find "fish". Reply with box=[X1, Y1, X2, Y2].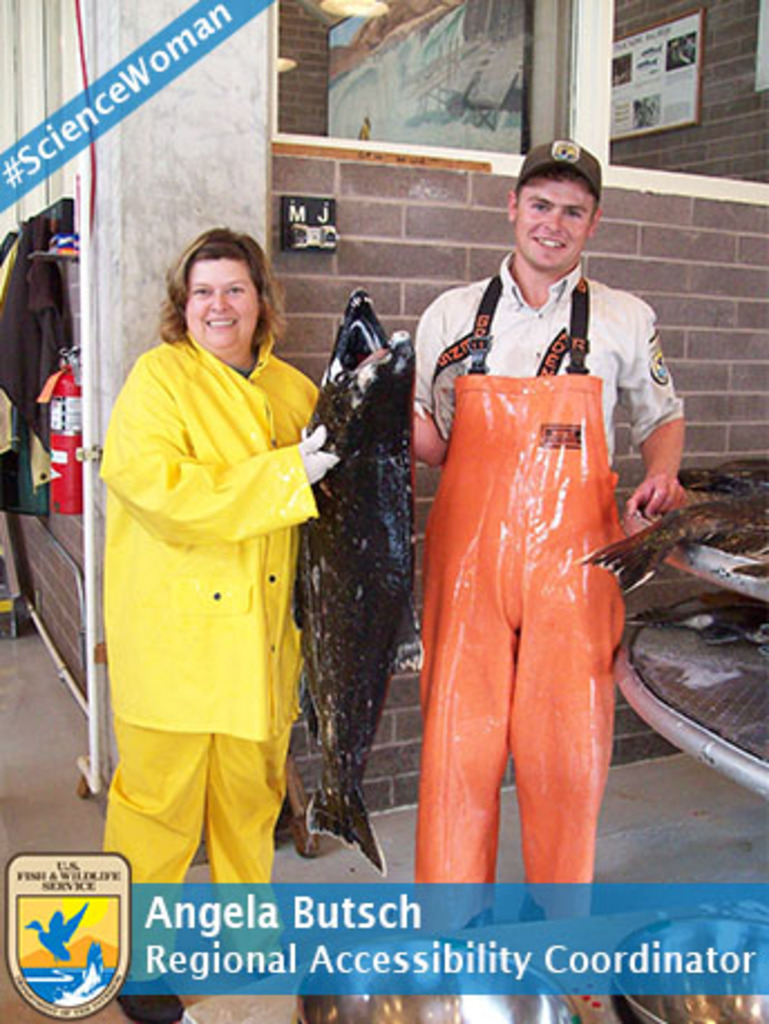
box=[677, 458, 767, 501].
